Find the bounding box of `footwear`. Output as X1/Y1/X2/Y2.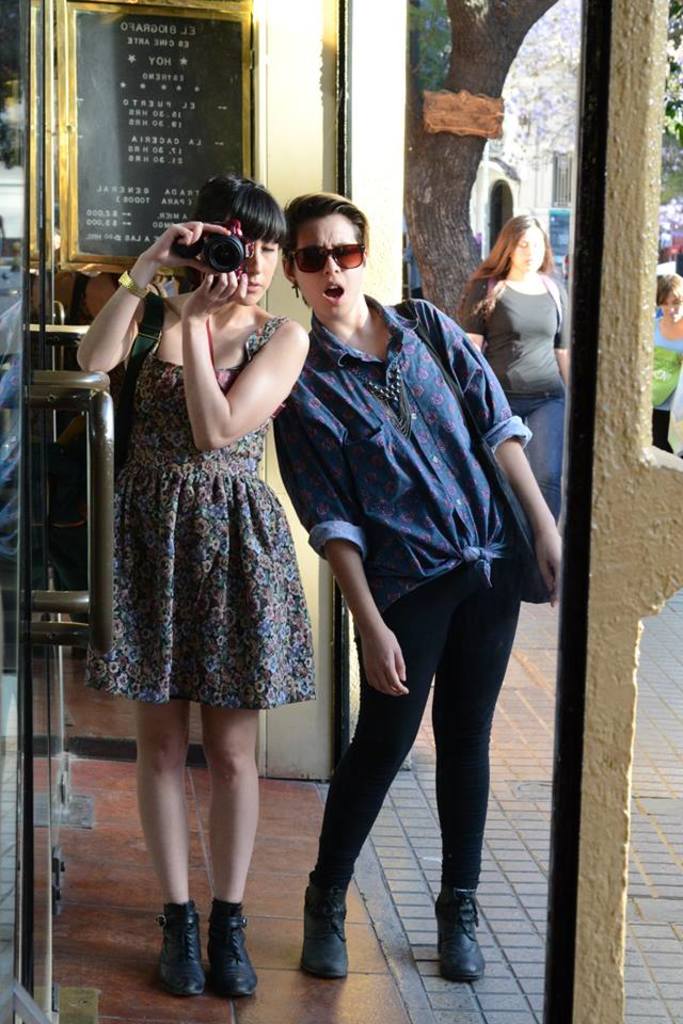
156/896/210/999.
